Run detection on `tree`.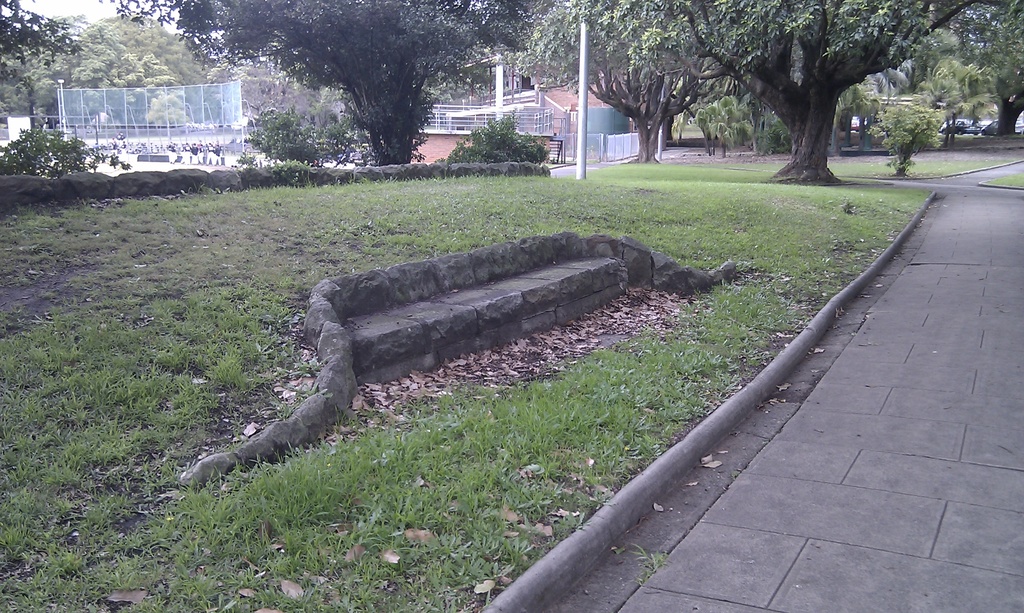
Result: <bbox>5, 0, 99, 179</bbox>.
